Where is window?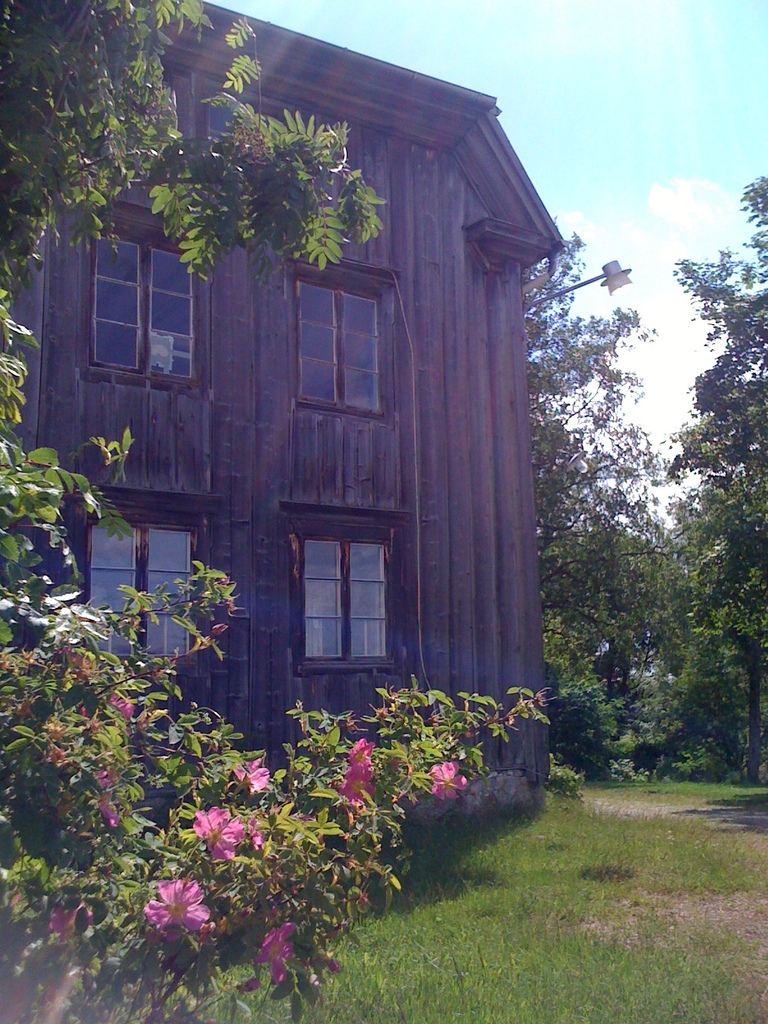
box=[298, 278, 390, 421].
